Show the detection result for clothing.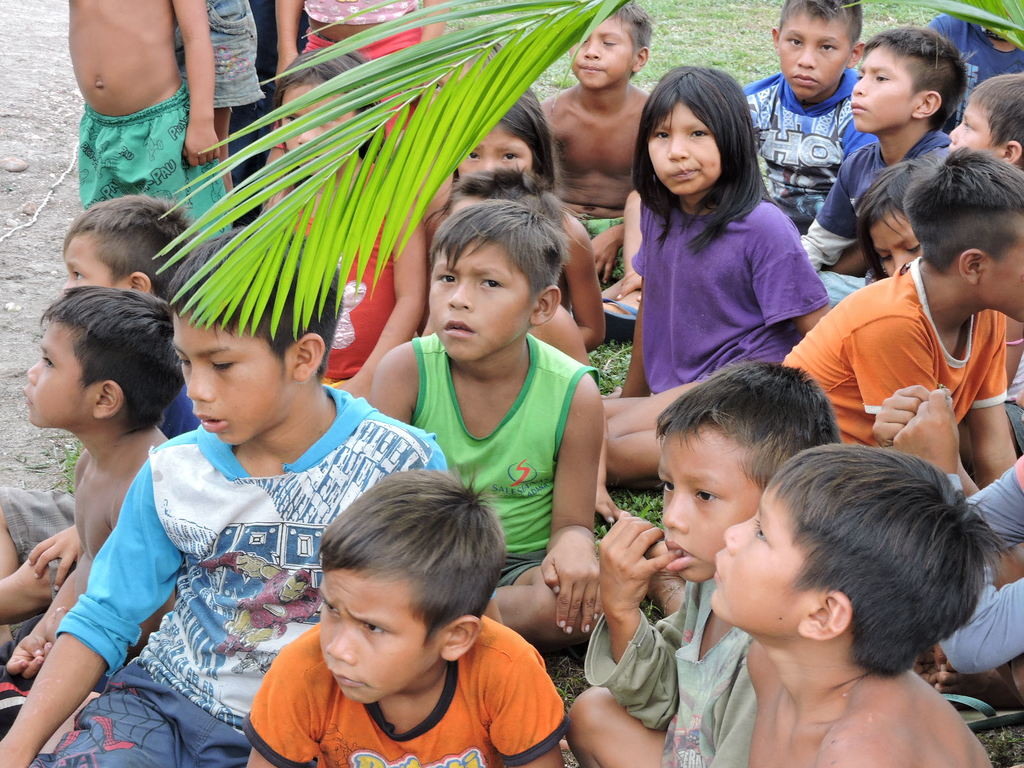
800/121/947/273.
